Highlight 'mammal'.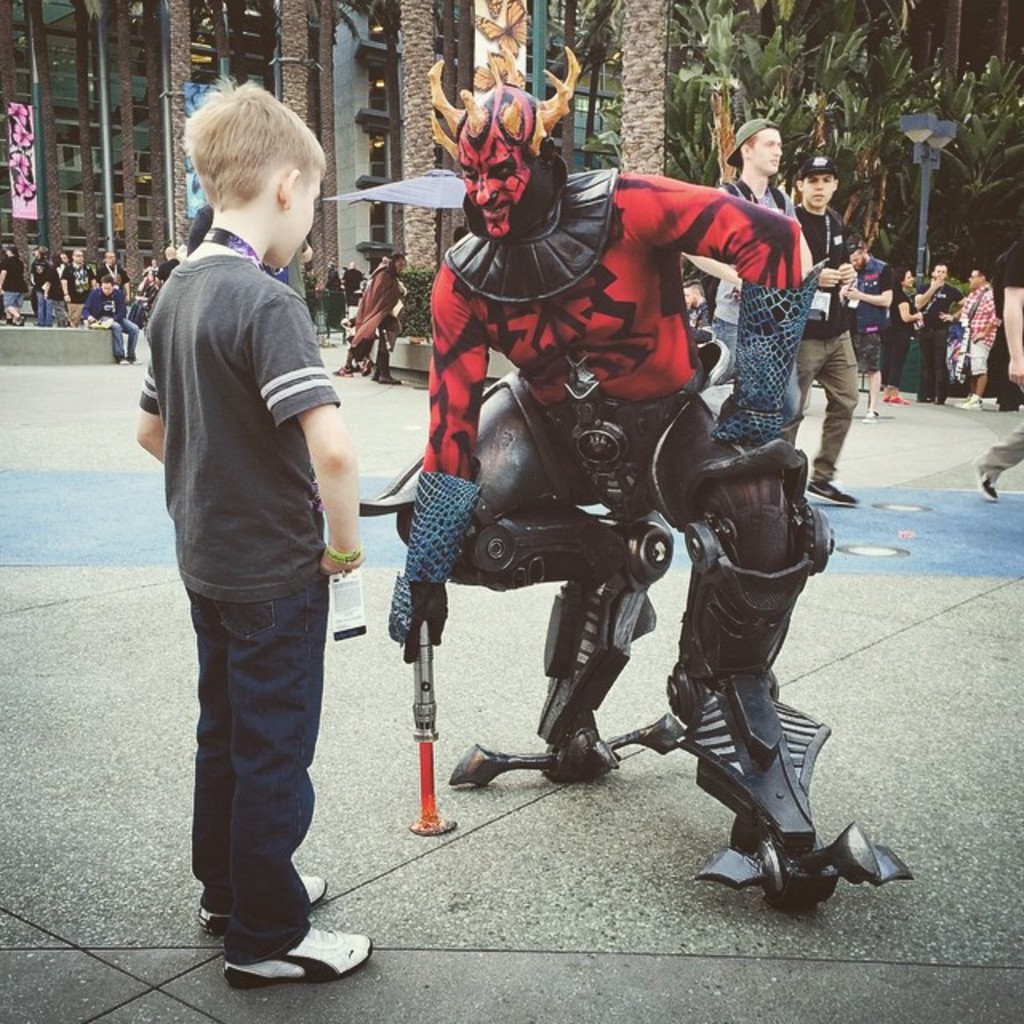
Highlighted region: [170,240,187,256].
